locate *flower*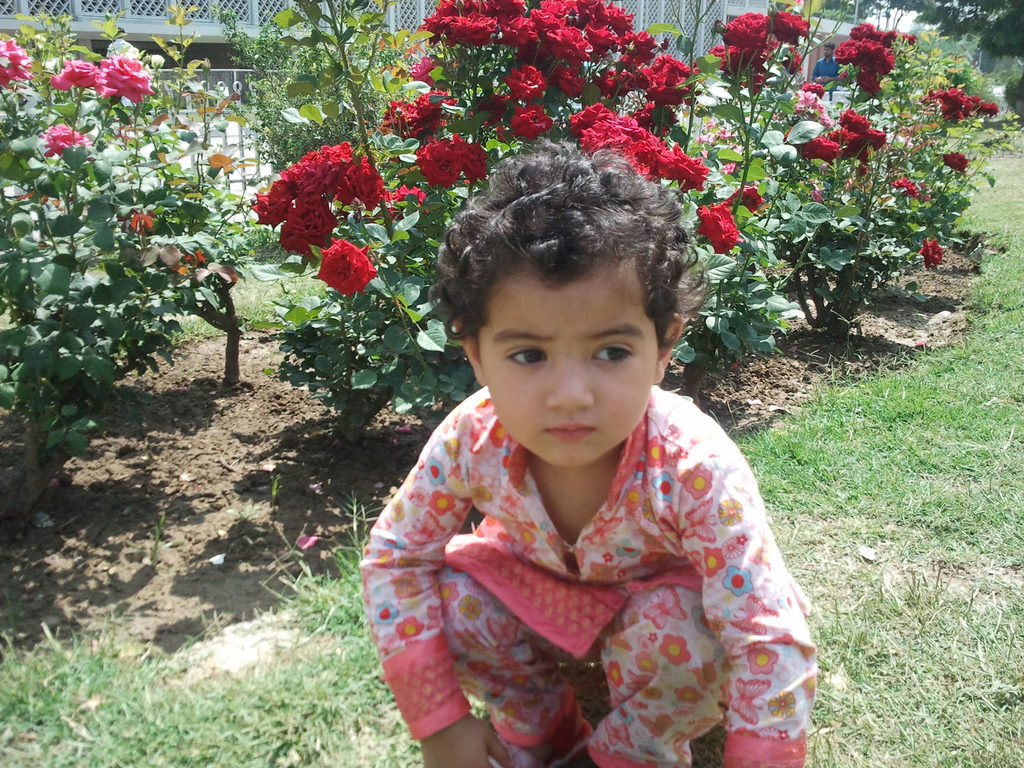
bbox=[0, 37, 31, 86]
